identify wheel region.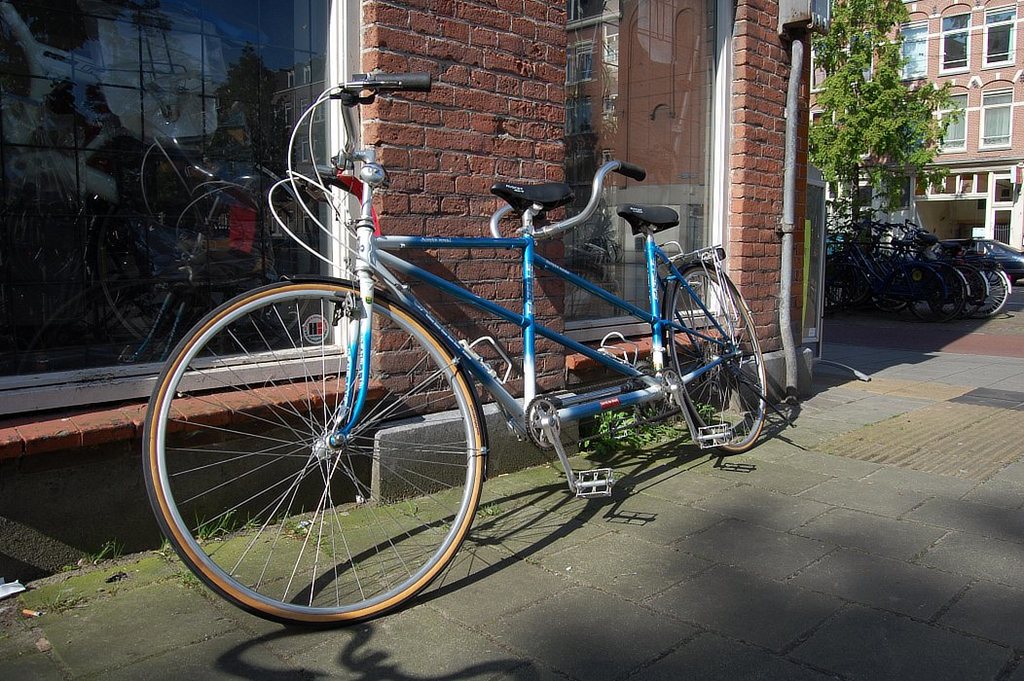
Region: [970,267,987,312].
